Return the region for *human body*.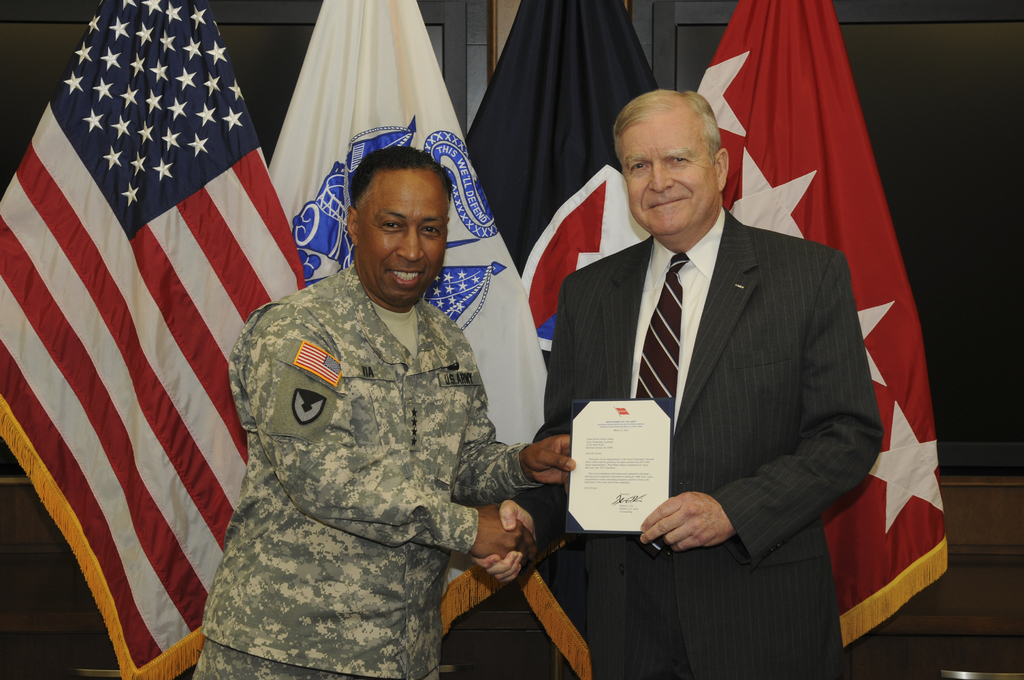
199/145/573/679.
